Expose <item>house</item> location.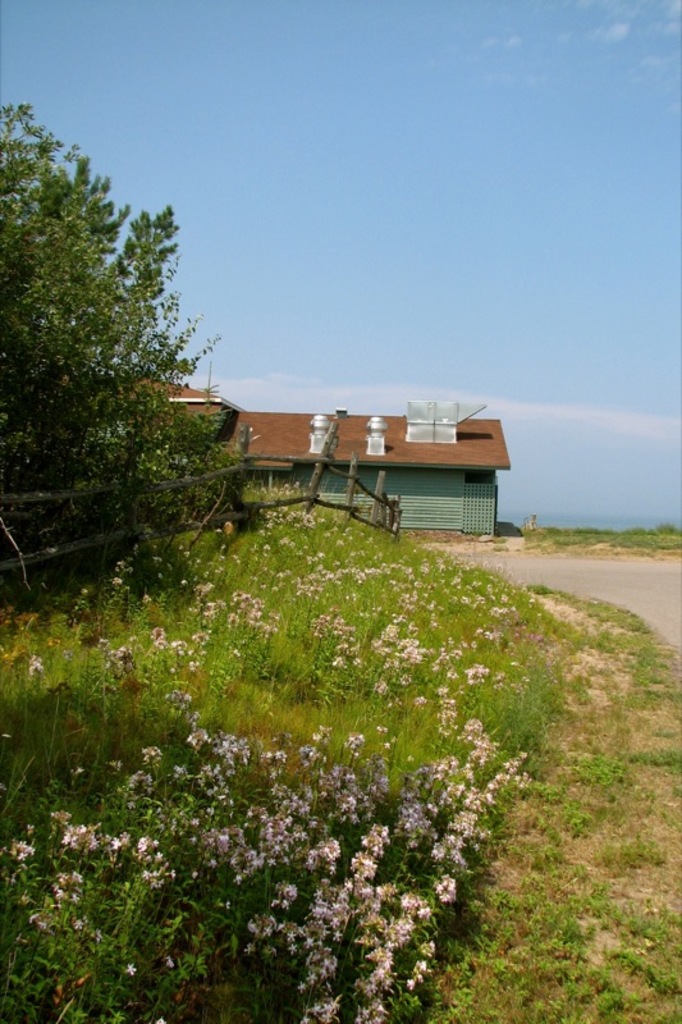
Exposed at [x1=125, y1=376, x2=514, y2=534].
